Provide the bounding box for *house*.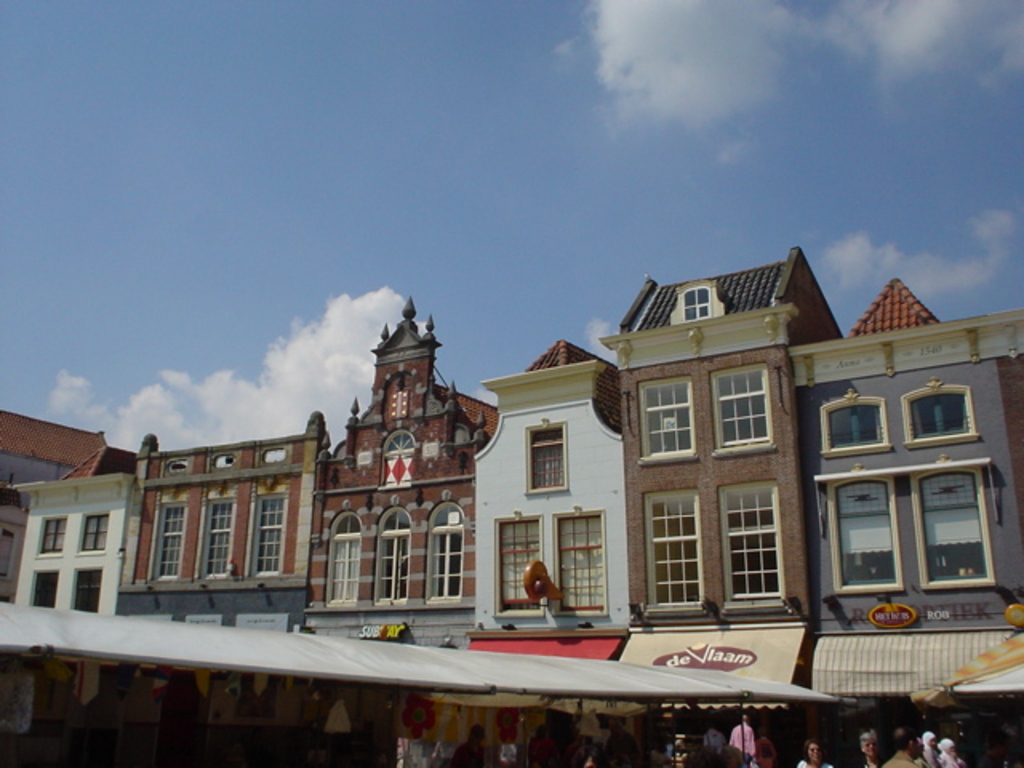
[285,306,534,653].
